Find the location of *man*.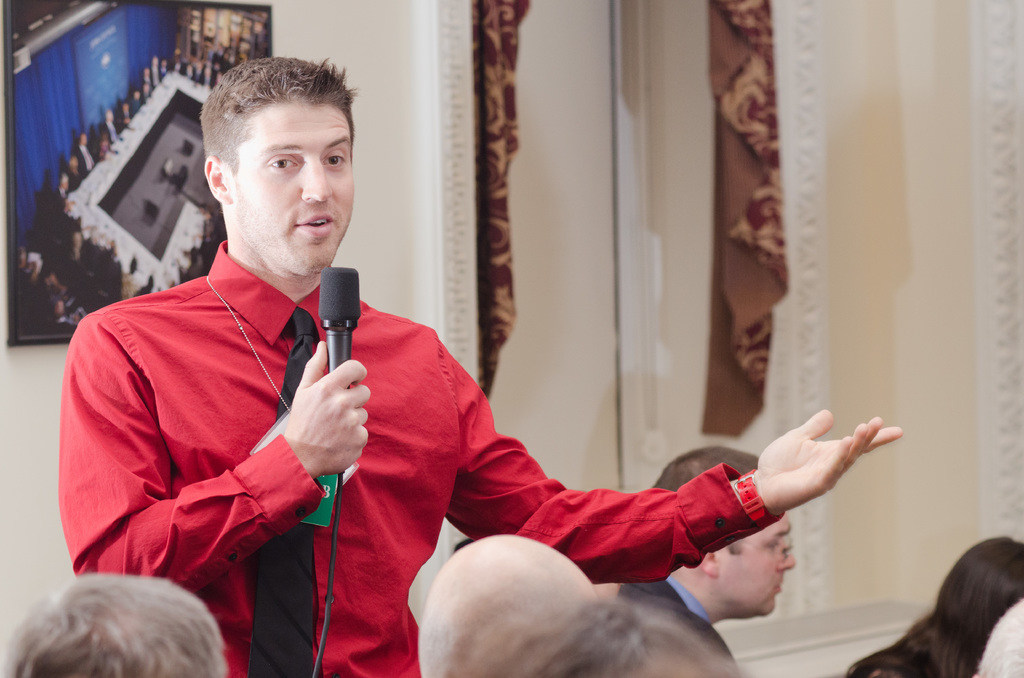
Location: detection(620, 444, 798, 677).
